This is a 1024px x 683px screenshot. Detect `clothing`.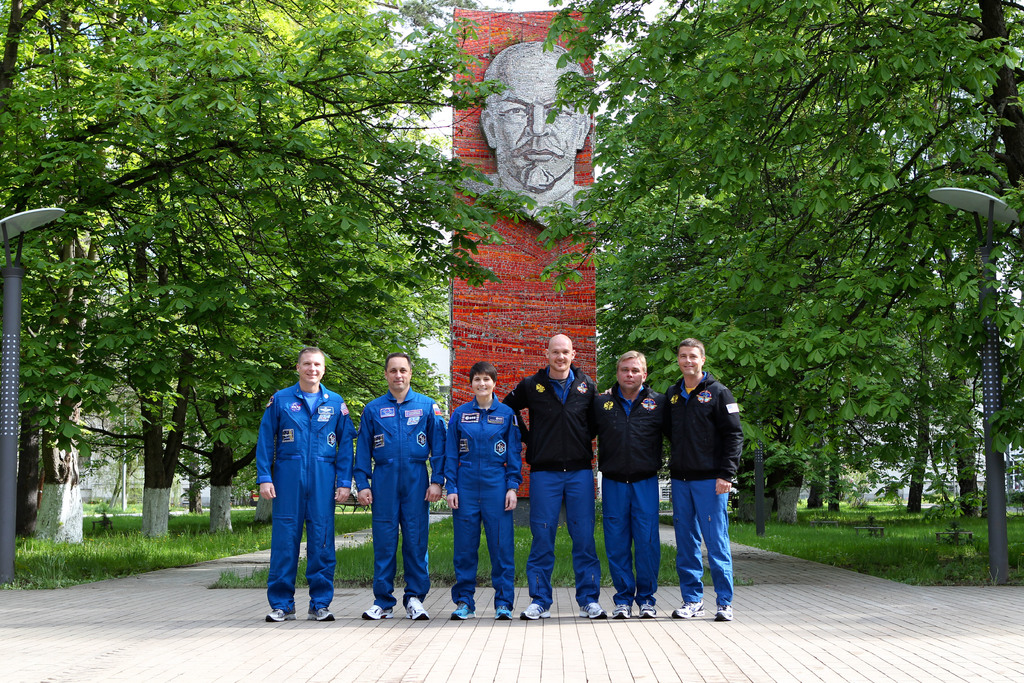
(660,363,744,607).
